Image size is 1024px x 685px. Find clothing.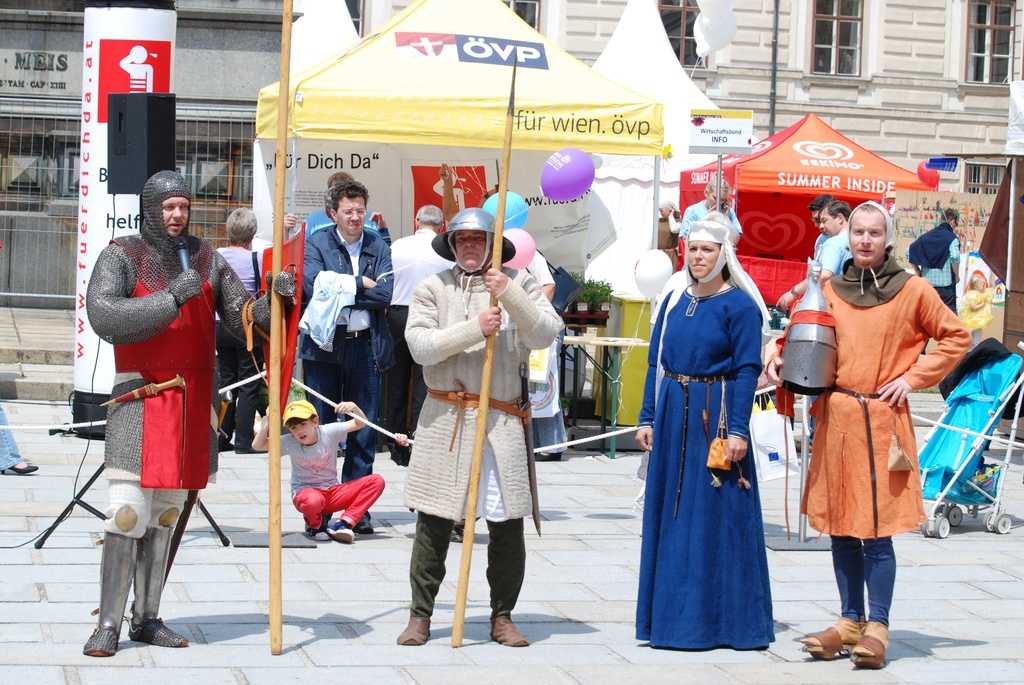
787/242/972/636.
